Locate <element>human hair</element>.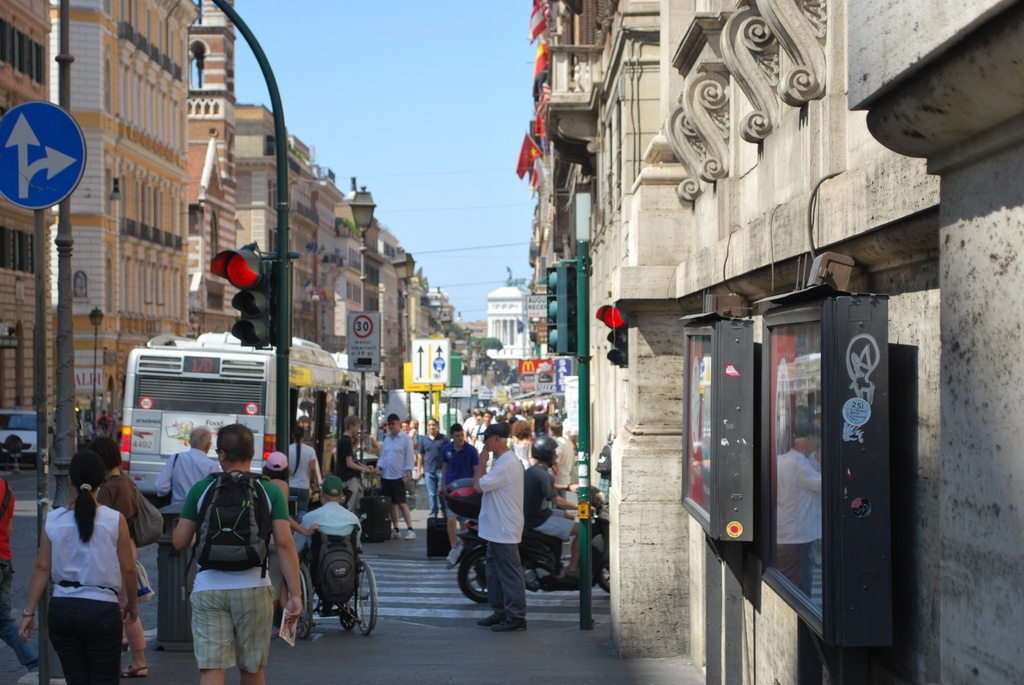
Bounding box: {"x1": 490, "y1": 434, "x2": 506, "y2": 443}.
